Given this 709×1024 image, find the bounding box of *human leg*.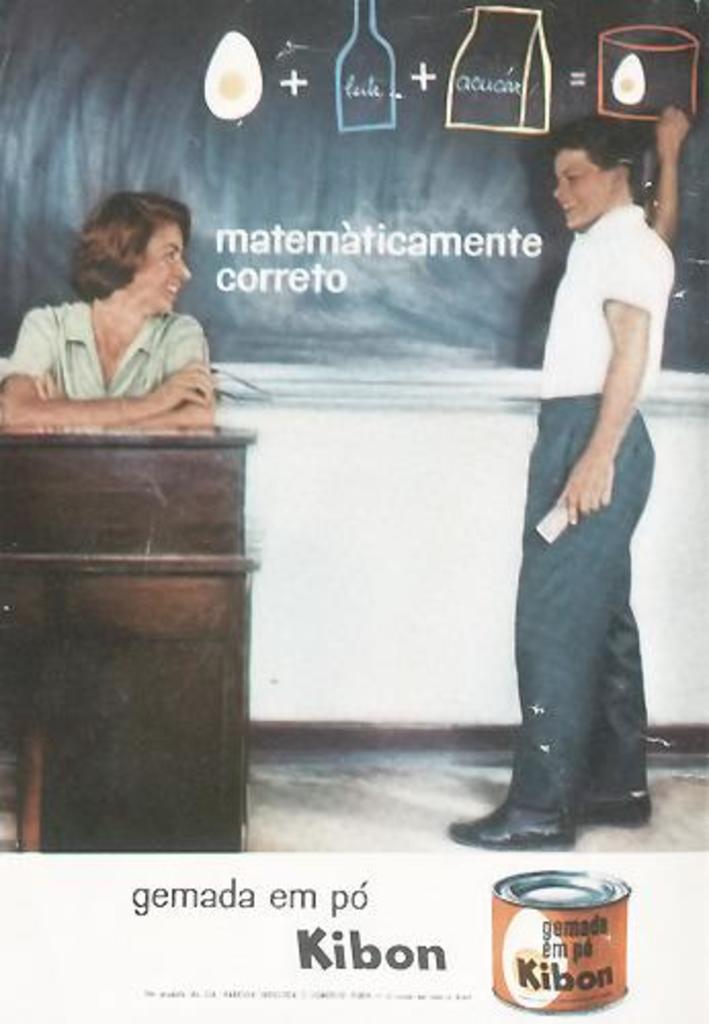
bbox=[447, 393, 654, 844].
